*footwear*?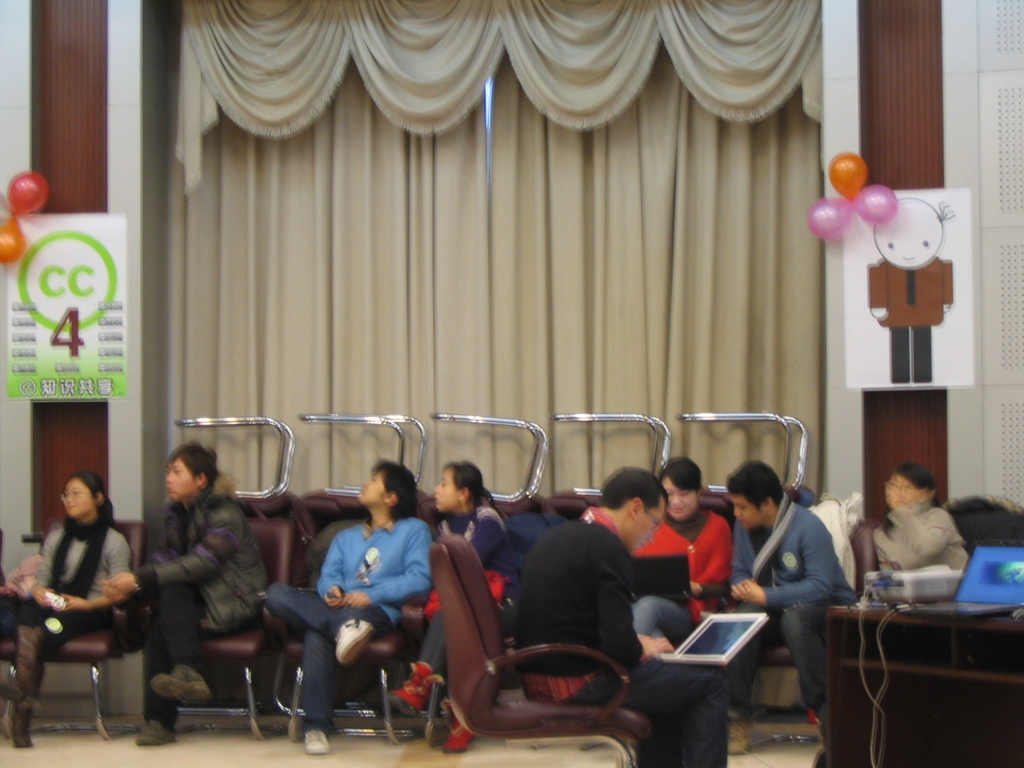
x1=154 y1=666 x2=211 y2=705
